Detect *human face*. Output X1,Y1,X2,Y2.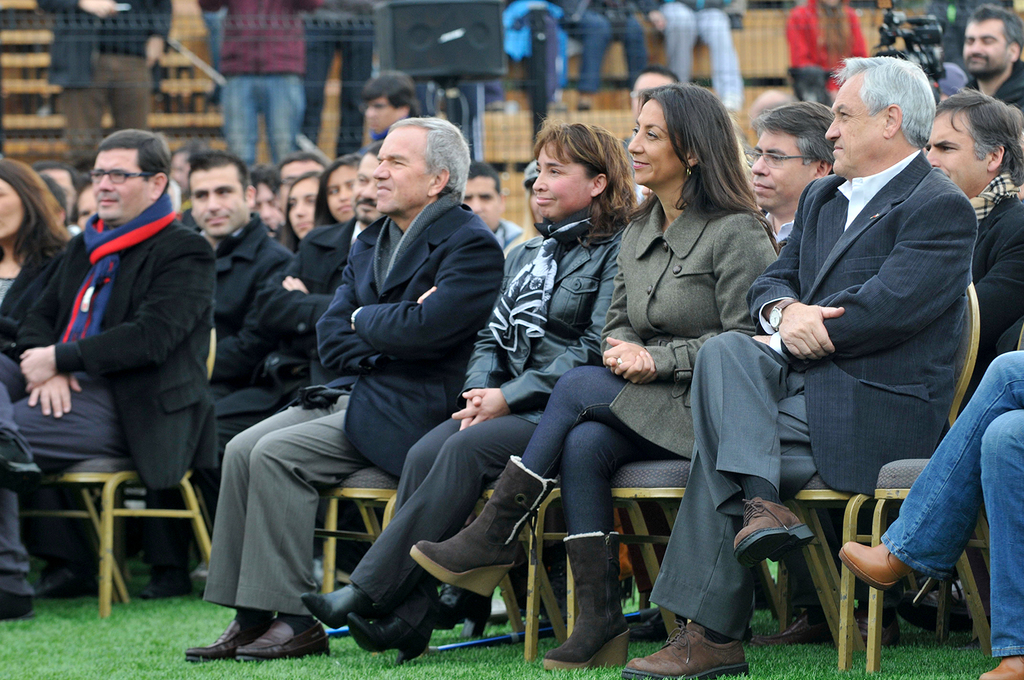
464,175,501,232.
